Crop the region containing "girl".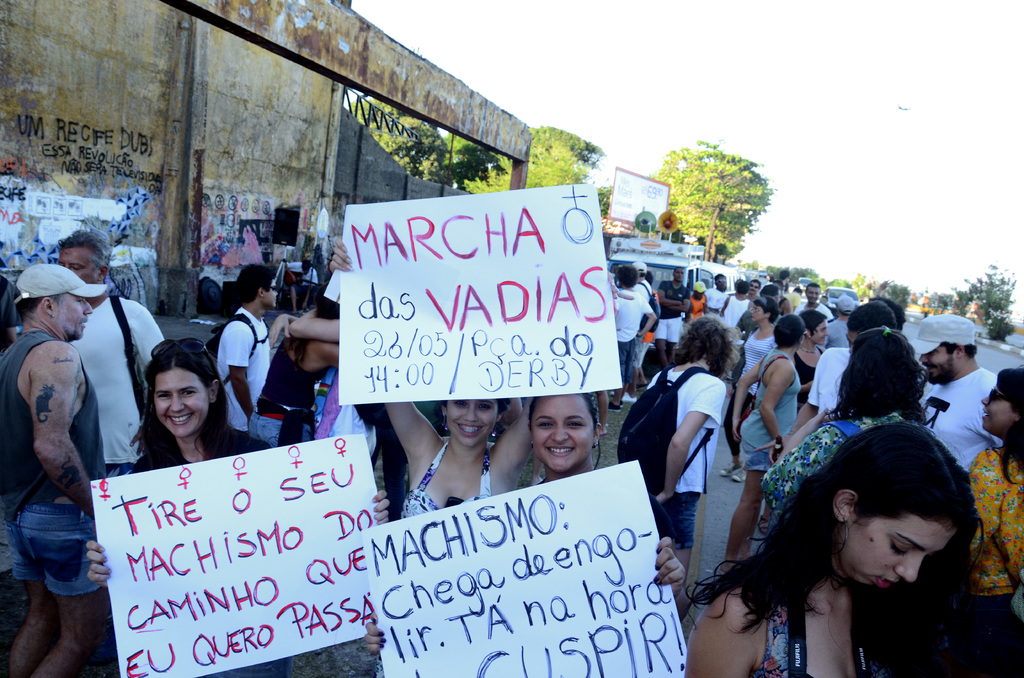
Crop region: (left=969, top=363, right=1023, bottom=677).
